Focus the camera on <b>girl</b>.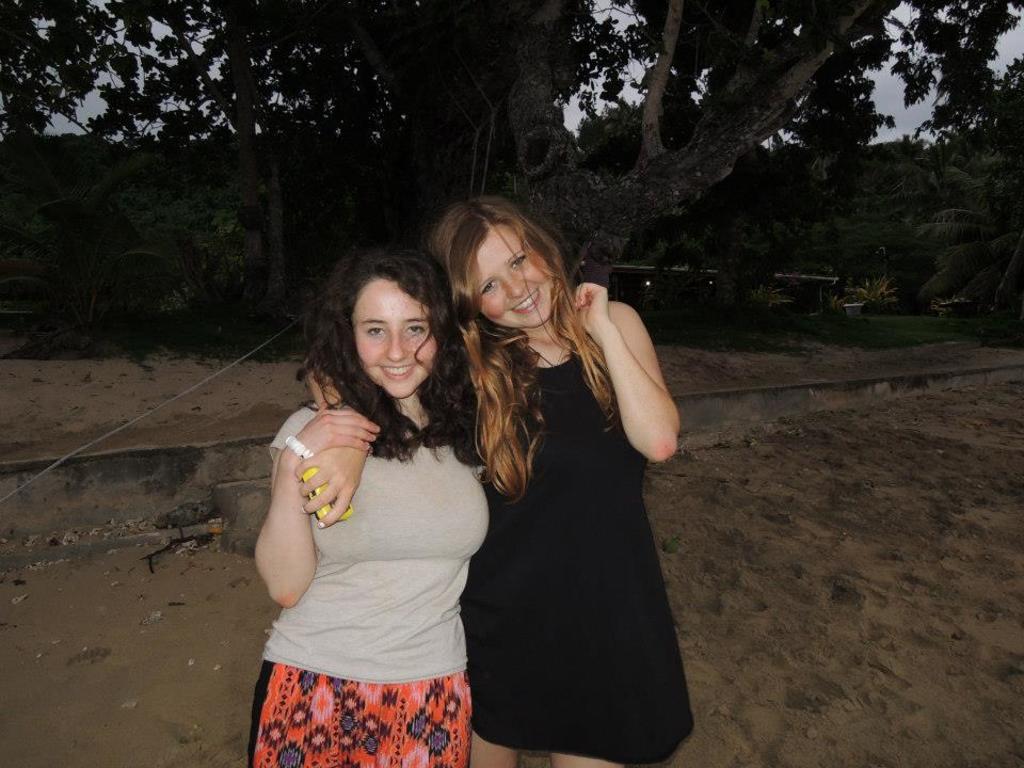
Focus region: 220 238 509 757.
